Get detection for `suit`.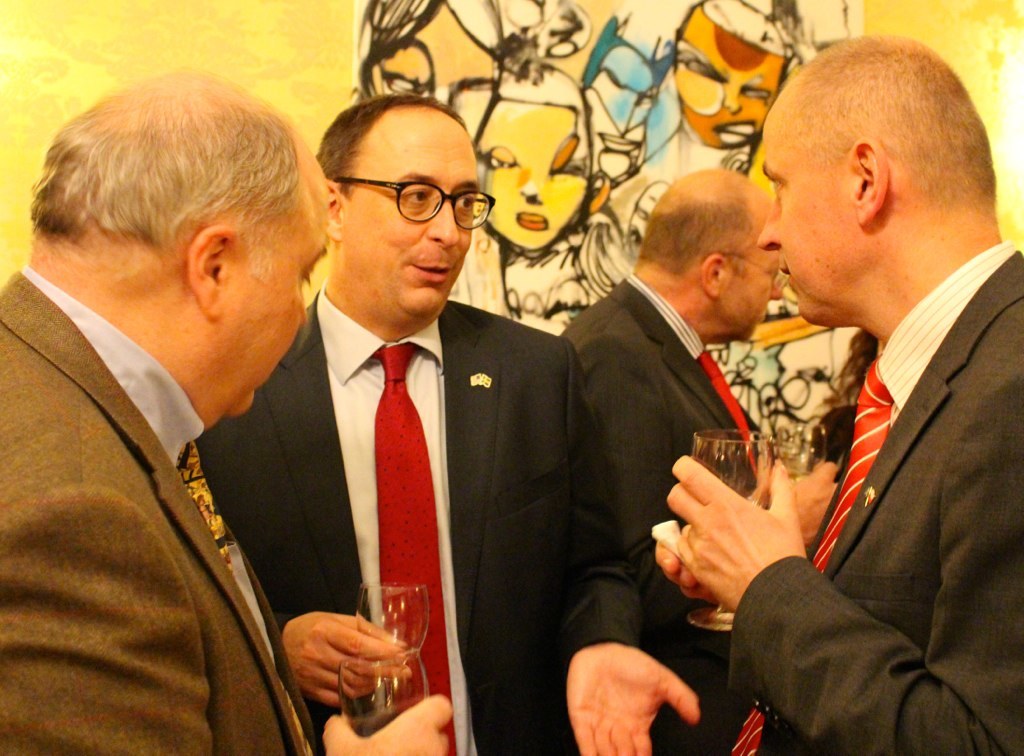
Detection: box(559, 272, 789, 755).
